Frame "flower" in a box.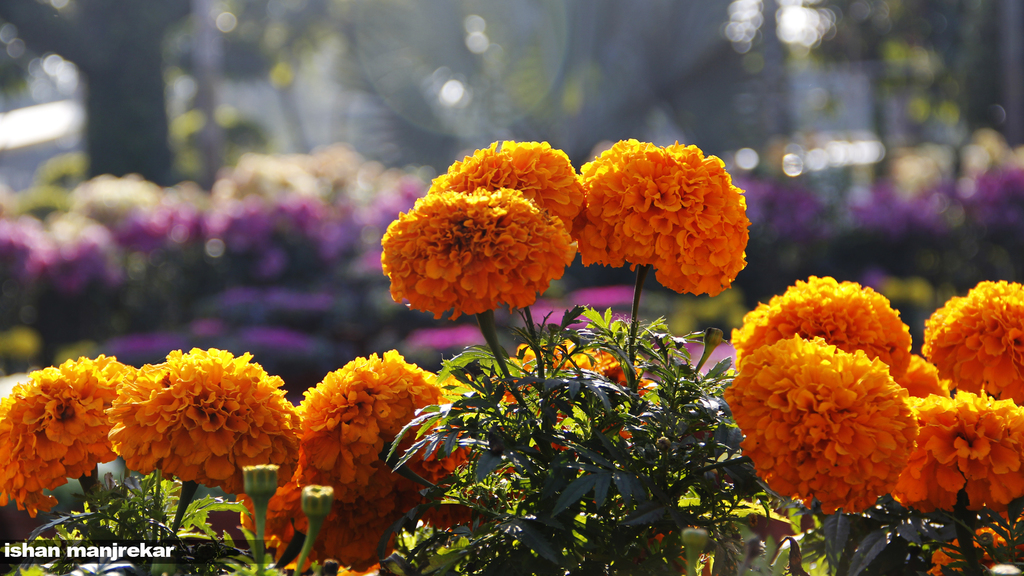
{"x1": 922, "y1": 275, "x2": 1023, "y2": 404}.
